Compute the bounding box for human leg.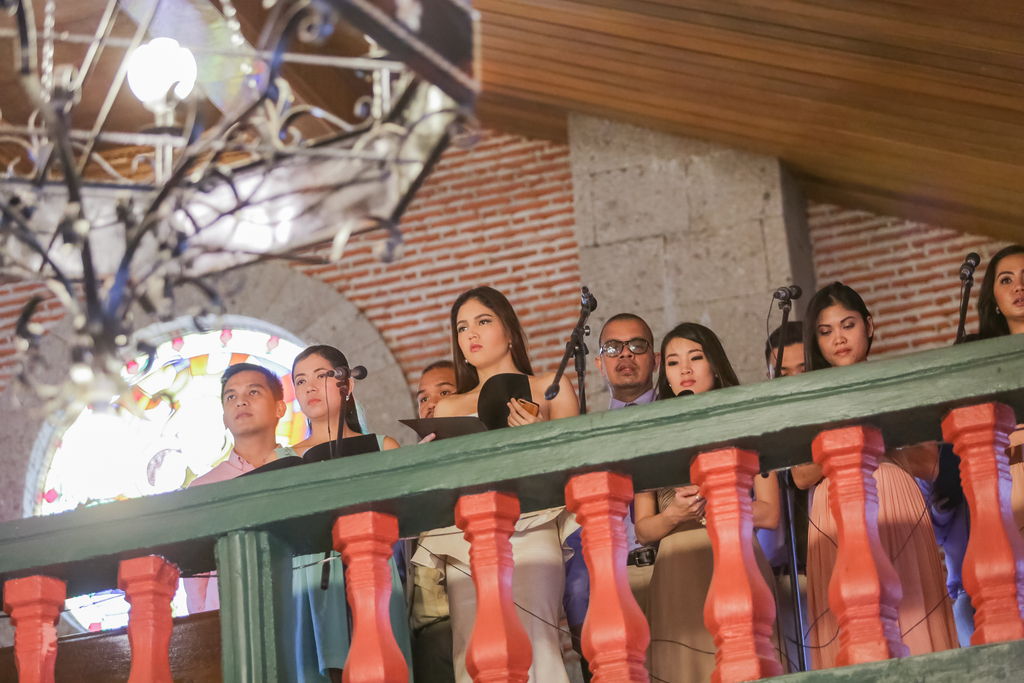
{"x1": 509, "y1": 525, "x2": 573, "y2": 682}.
